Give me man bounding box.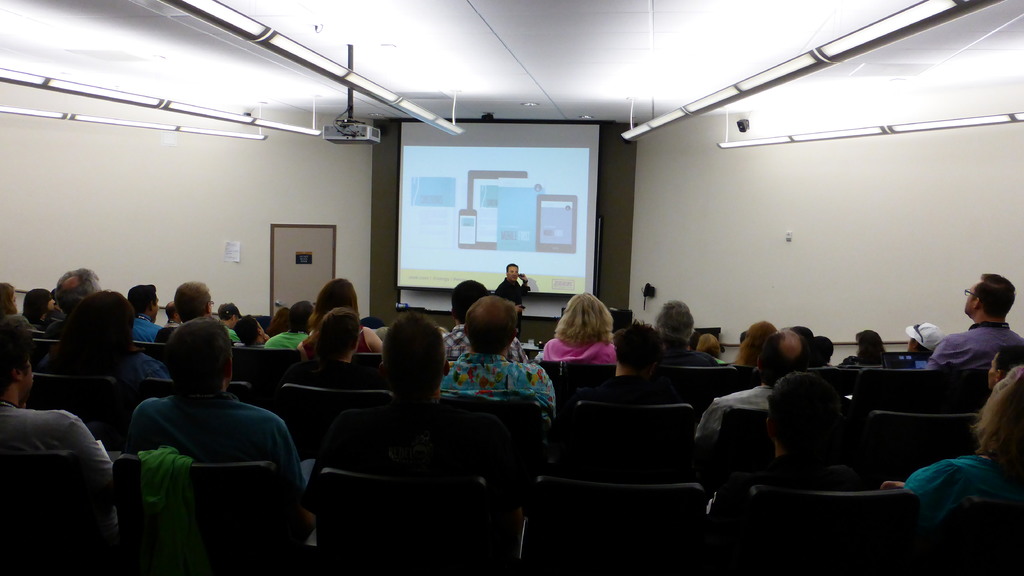
123 280 161 346.
